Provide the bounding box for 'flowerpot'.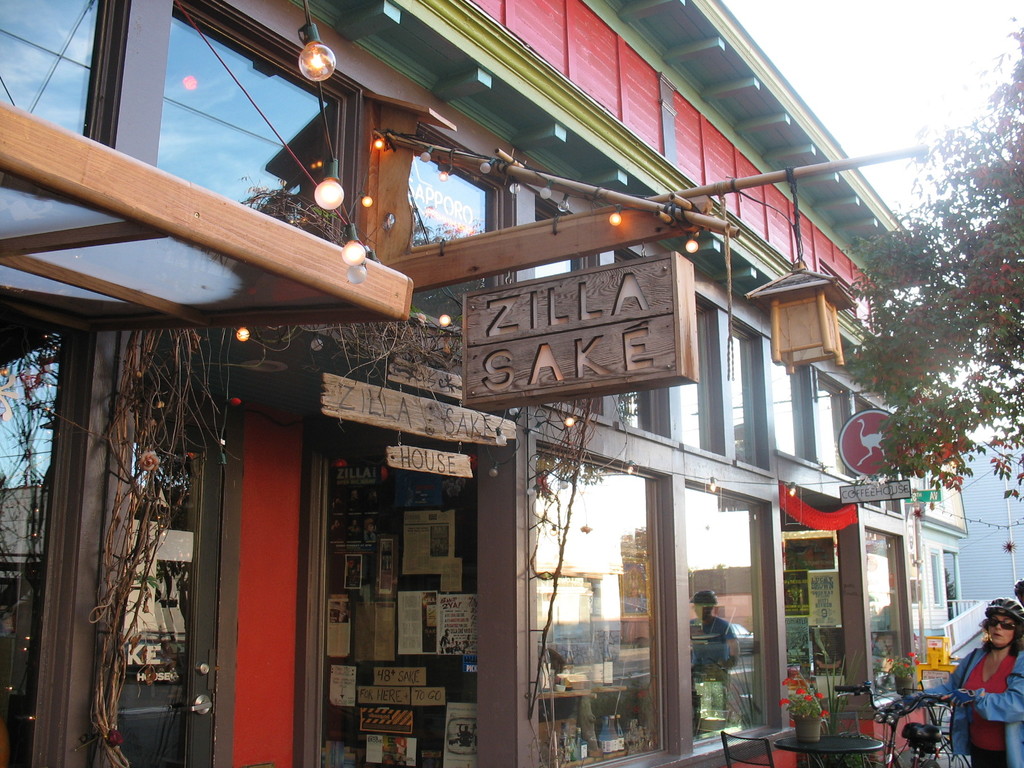
789, 714, 822, 744.
